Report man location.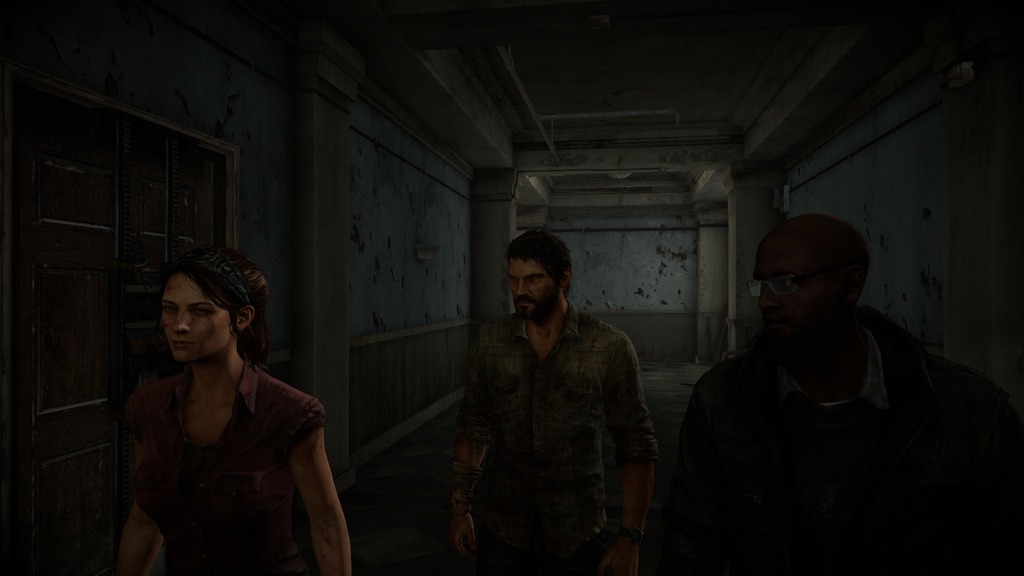
Report: 447:234:671:575.
